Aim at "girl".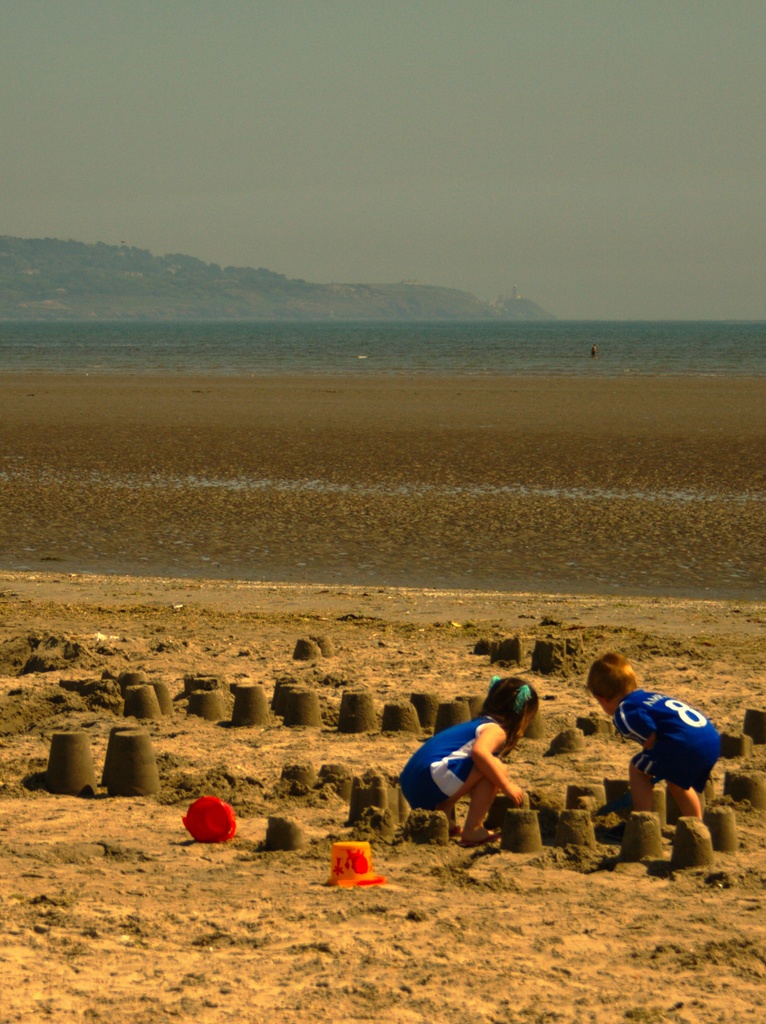
Aimed at {"left": 397, "top": 675, "right": 542, "bottom": 846}.
